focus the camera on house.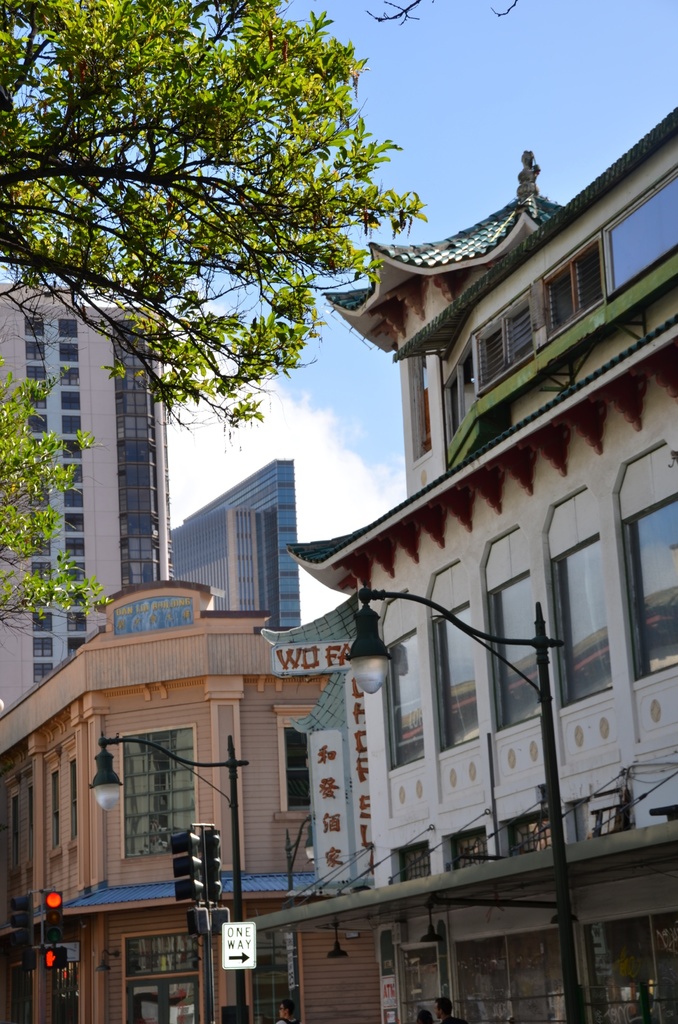
Focus region: Rect(0, 584, 329, 1023).
